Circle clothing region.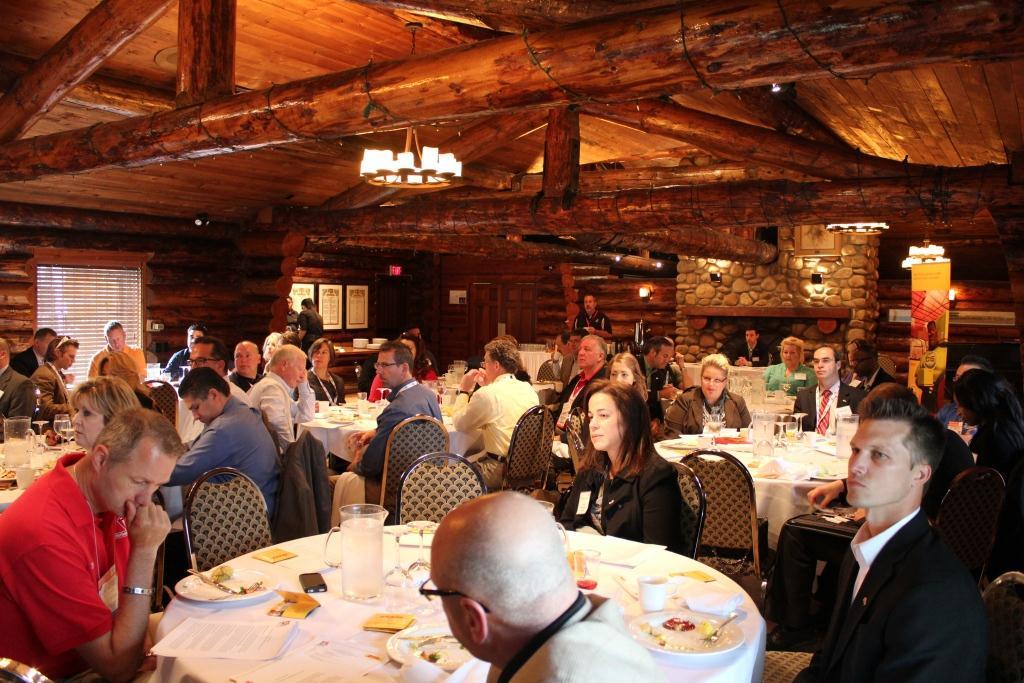
Region: rect(796, 376, 861, 429).
